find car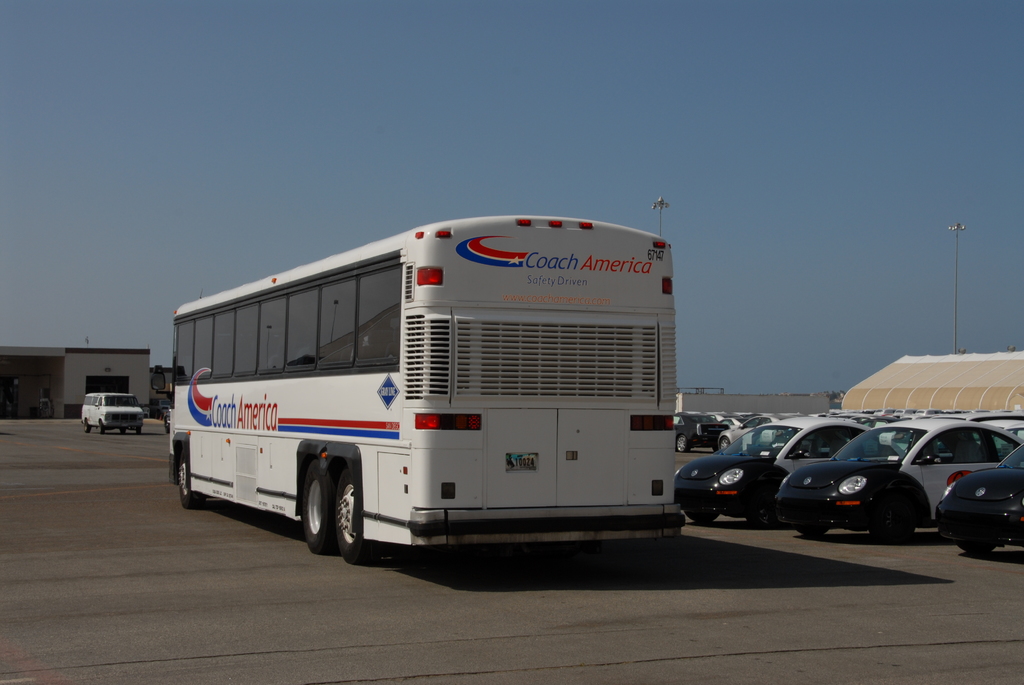
pyautogui.locateOnScreen(164, 409, 174, 434)
